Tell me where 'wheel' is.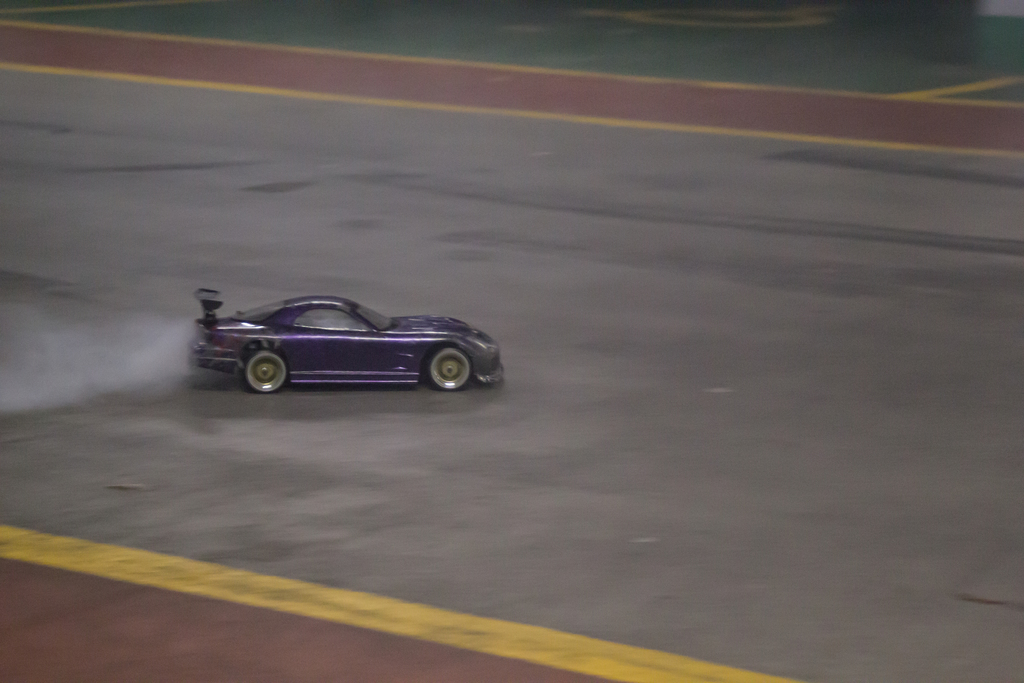
'wheel' is at [237,350,288,399].
